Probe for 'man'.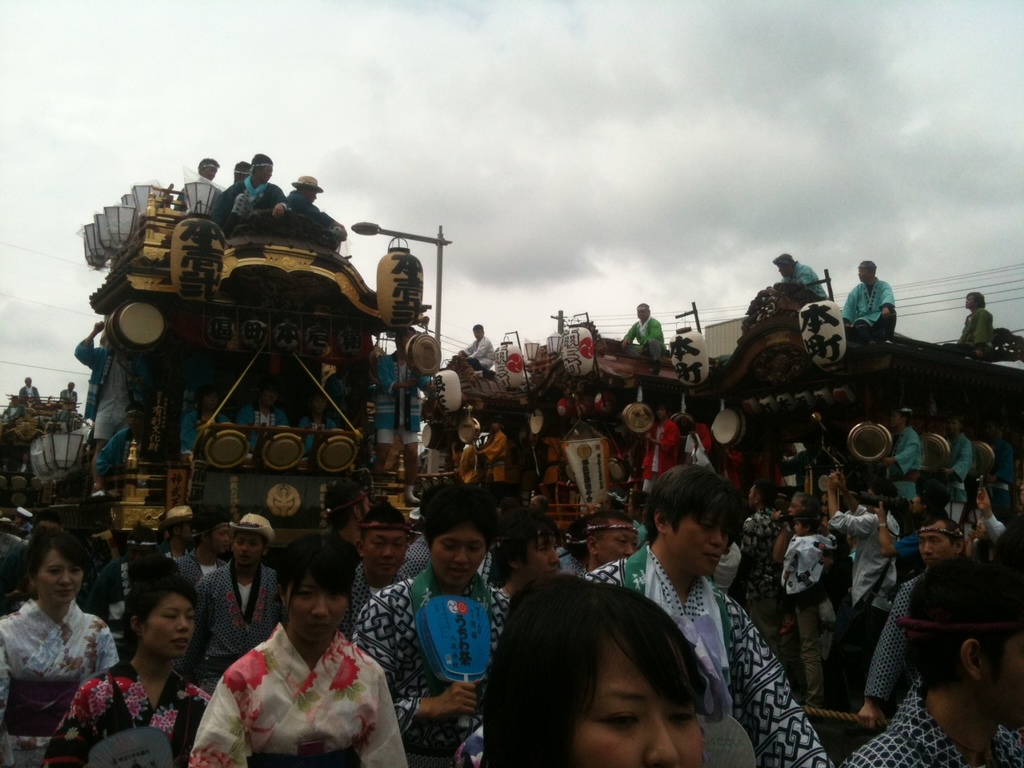
Probe result: [458, 321, 510, 369].
